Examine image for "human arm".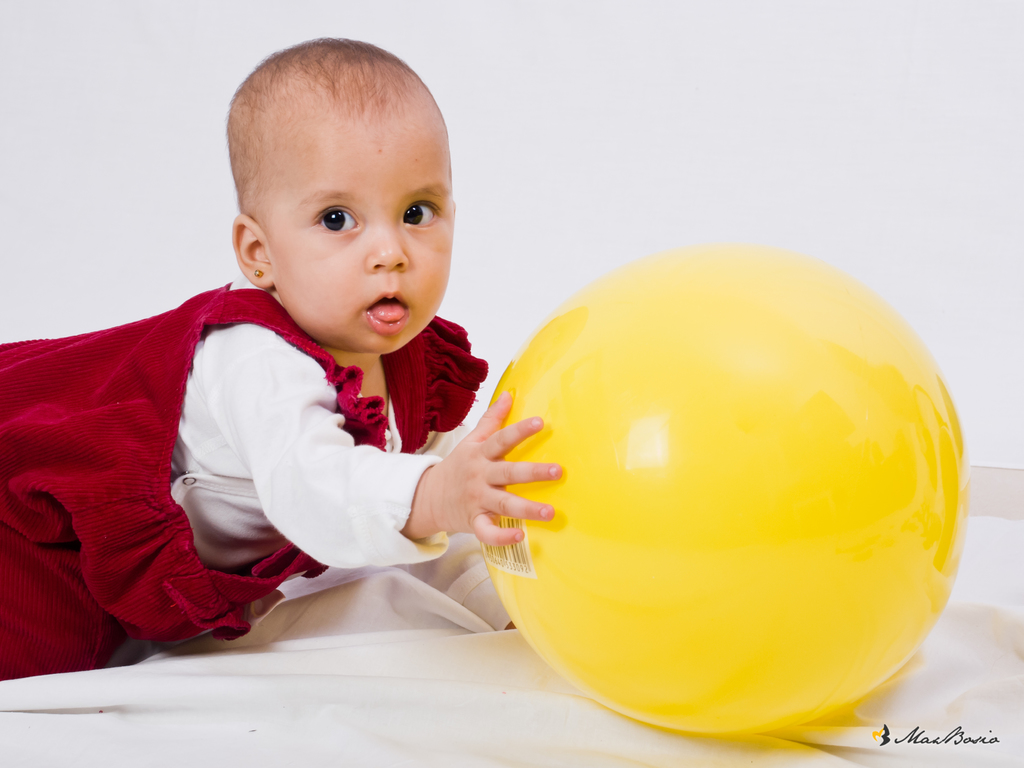
Examination result: Rect(255, 327, 562, 568).
